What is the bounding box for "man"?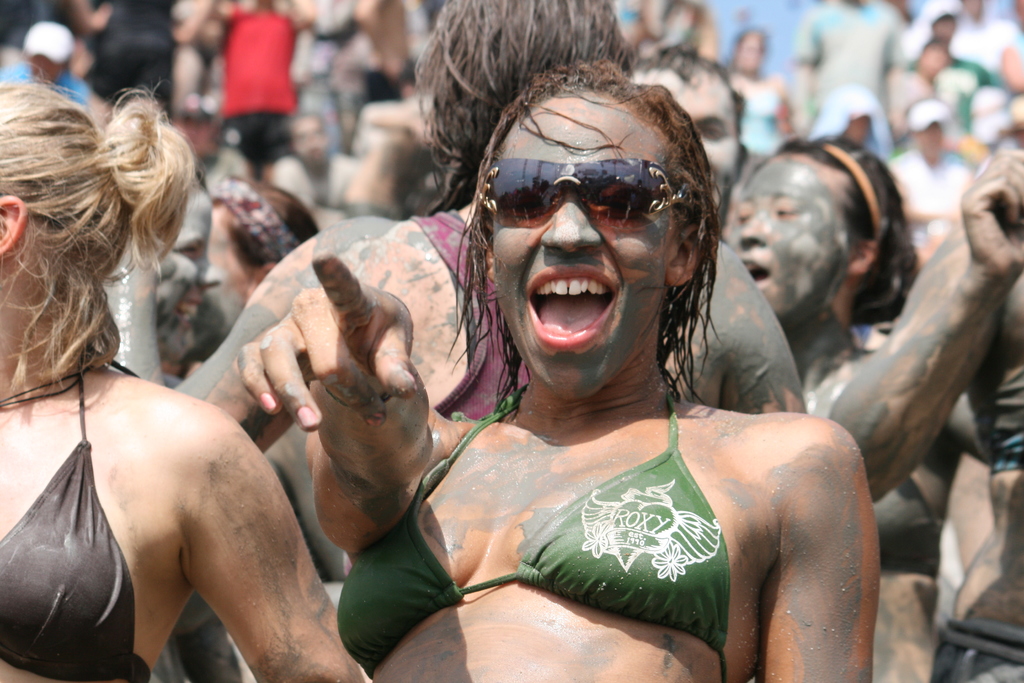
[x1=622, y1=40, x2=775, y2=231].
